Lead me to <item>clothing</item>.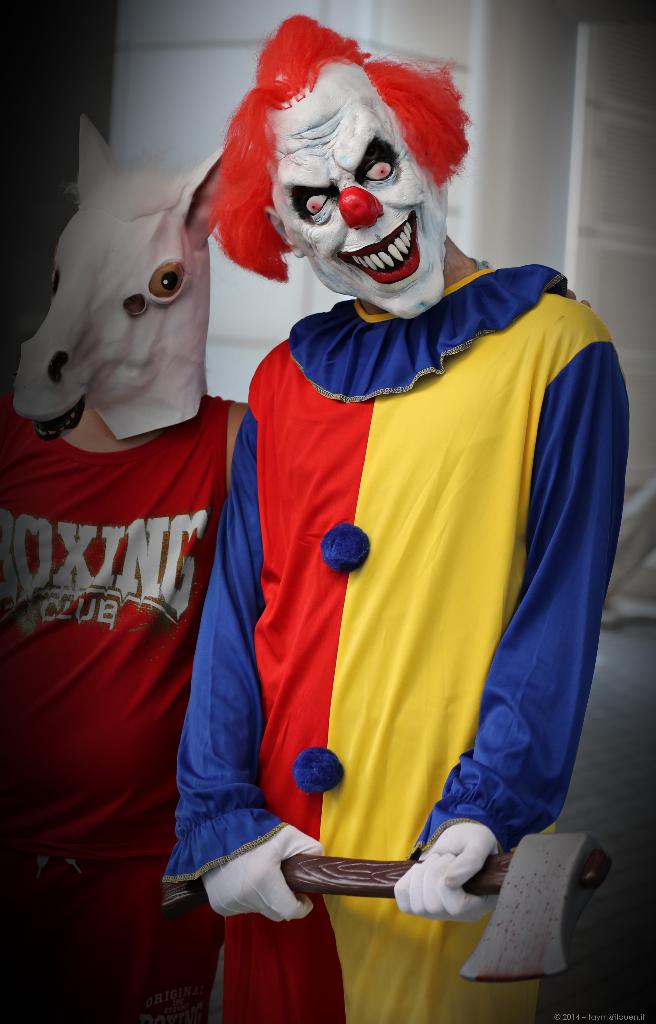
Lead to 168, 198, 614, 965.
